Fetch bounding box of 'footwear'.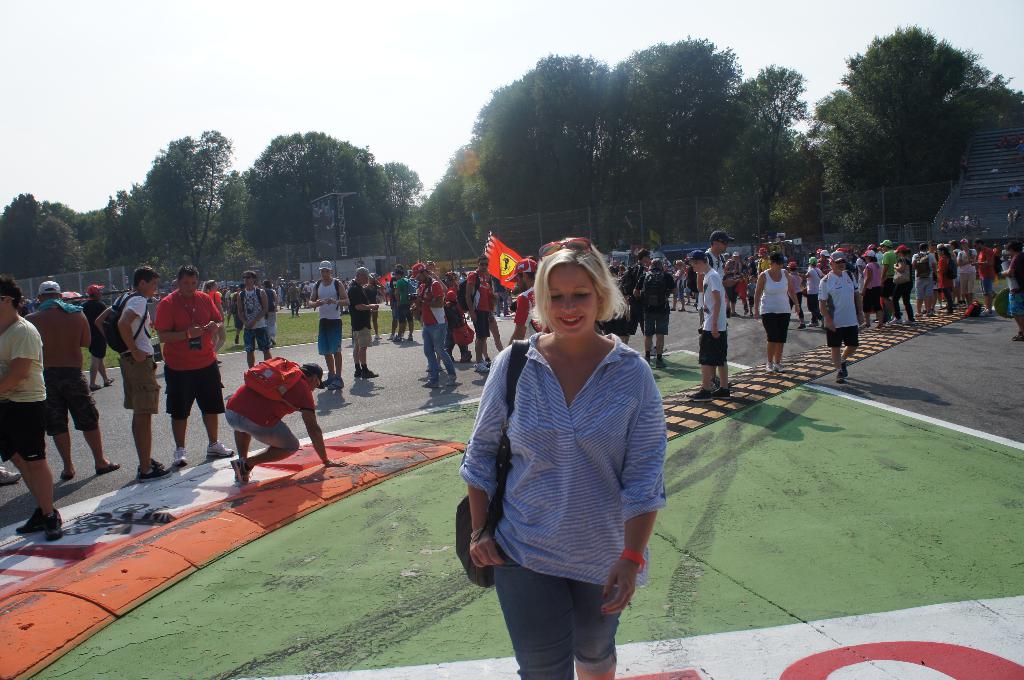
Bbox: box(13, 509, 44, 533).
